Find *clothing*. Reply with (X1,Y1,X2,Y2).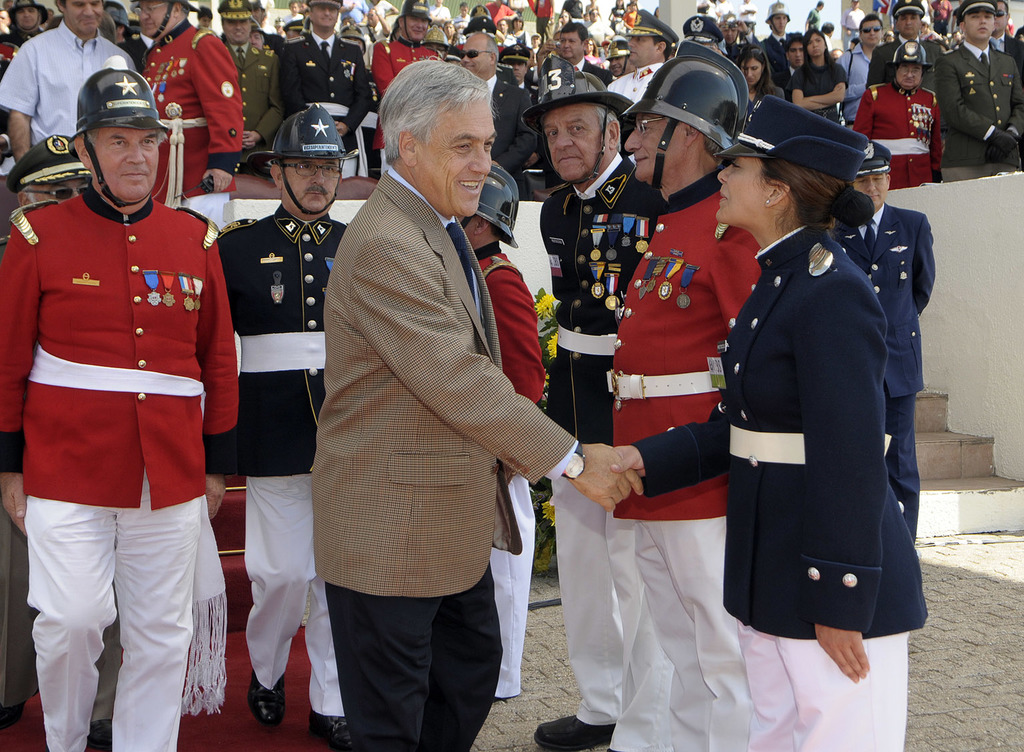
(582,17,614,51).
